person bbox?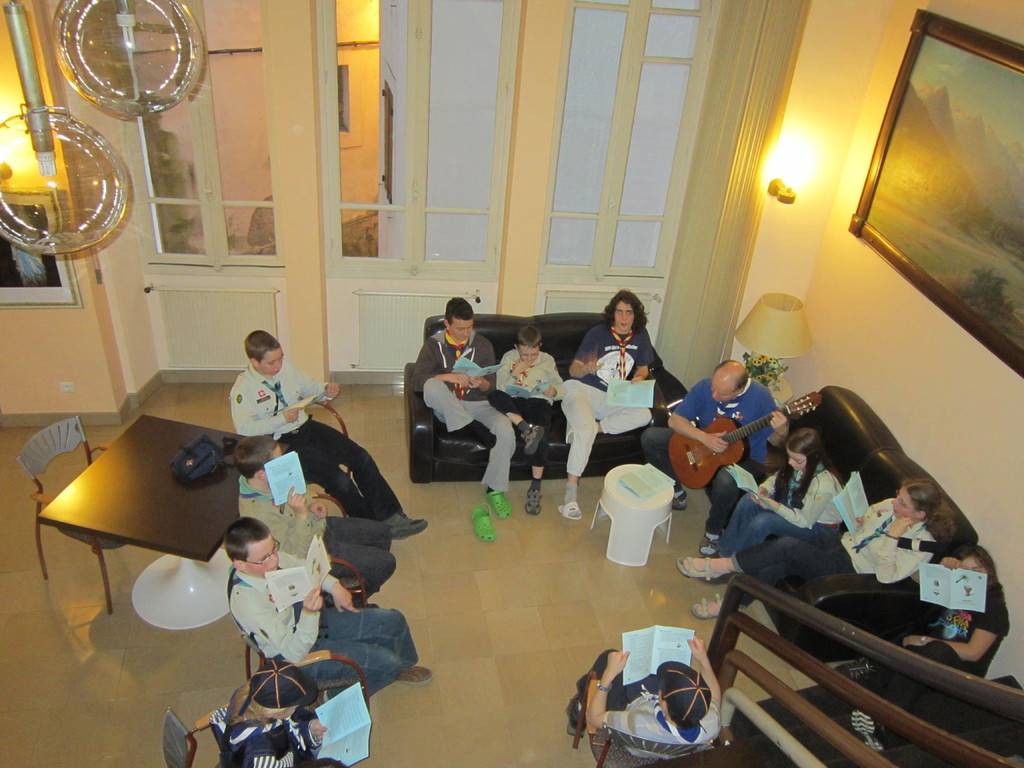
[676,478,943,618]
